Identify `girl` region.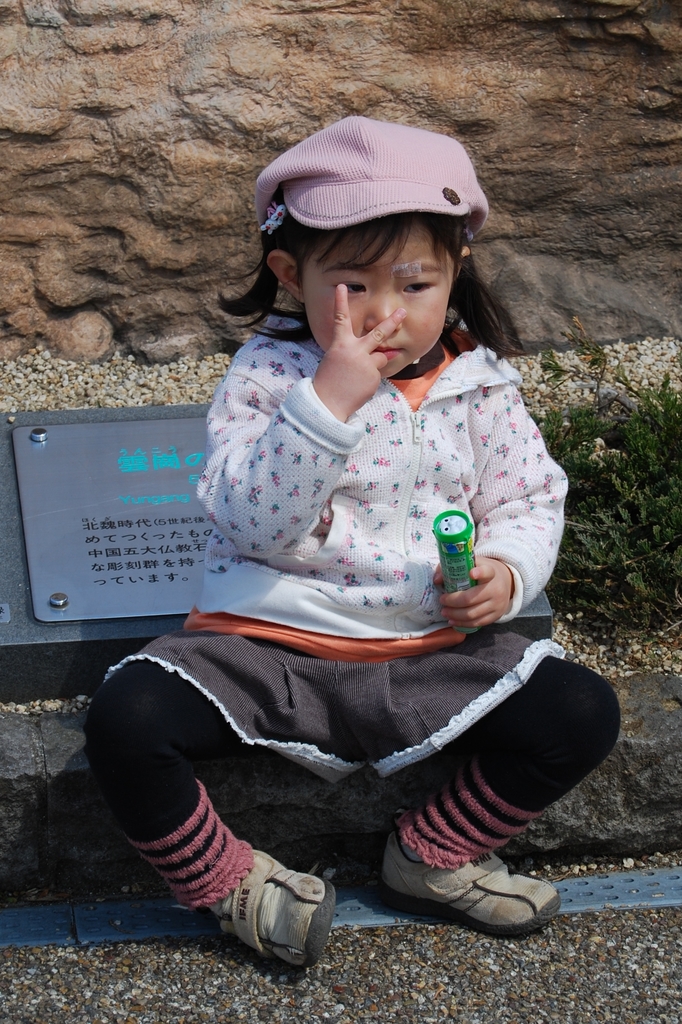
Region: Rect(71, 111, 620, 965).
